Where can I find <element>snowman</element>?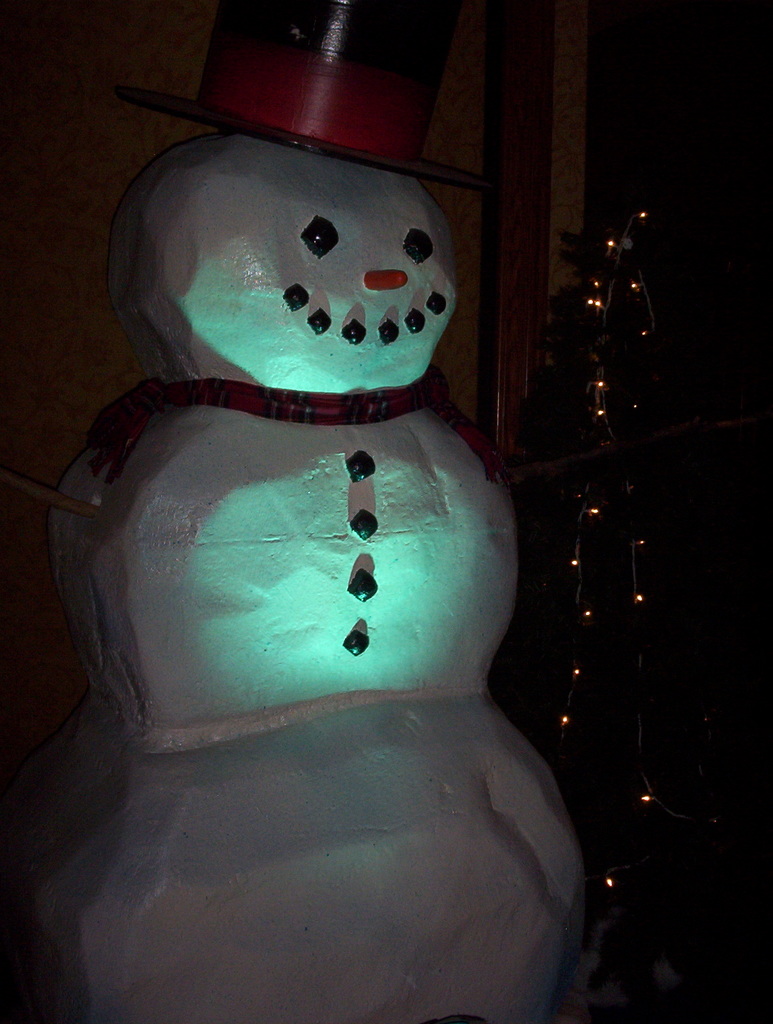
You can find it at 0 0 593 1023.
